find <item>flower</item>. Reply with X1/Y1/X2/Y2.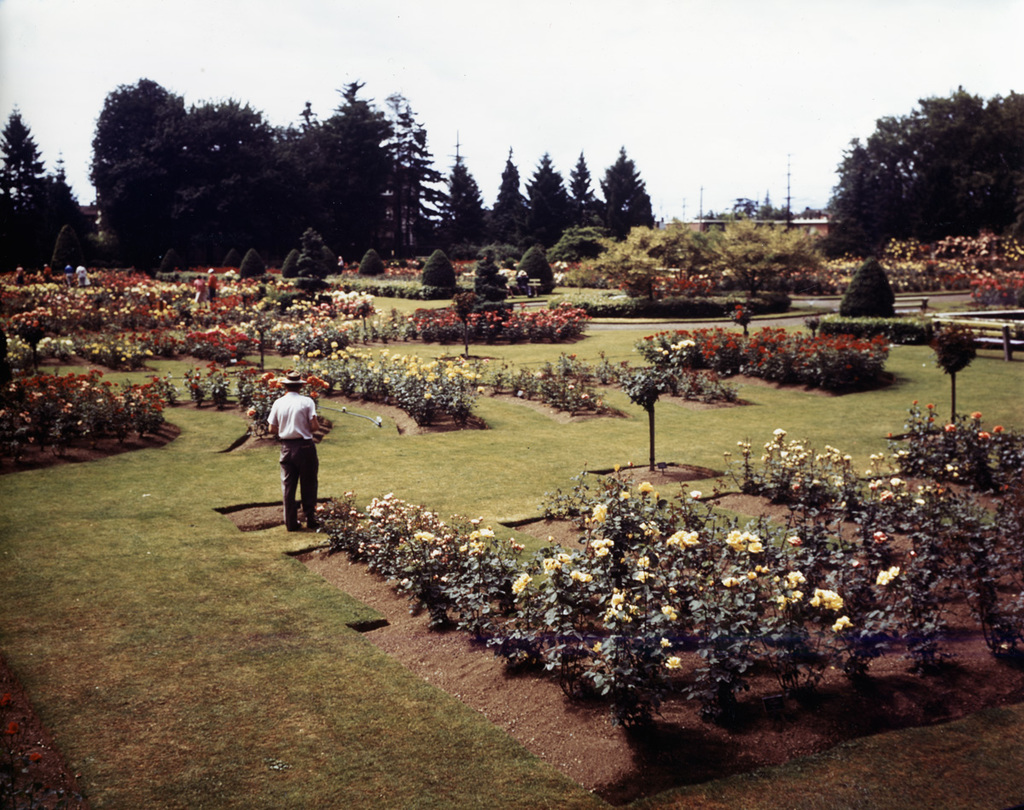
511/570/532/591.
